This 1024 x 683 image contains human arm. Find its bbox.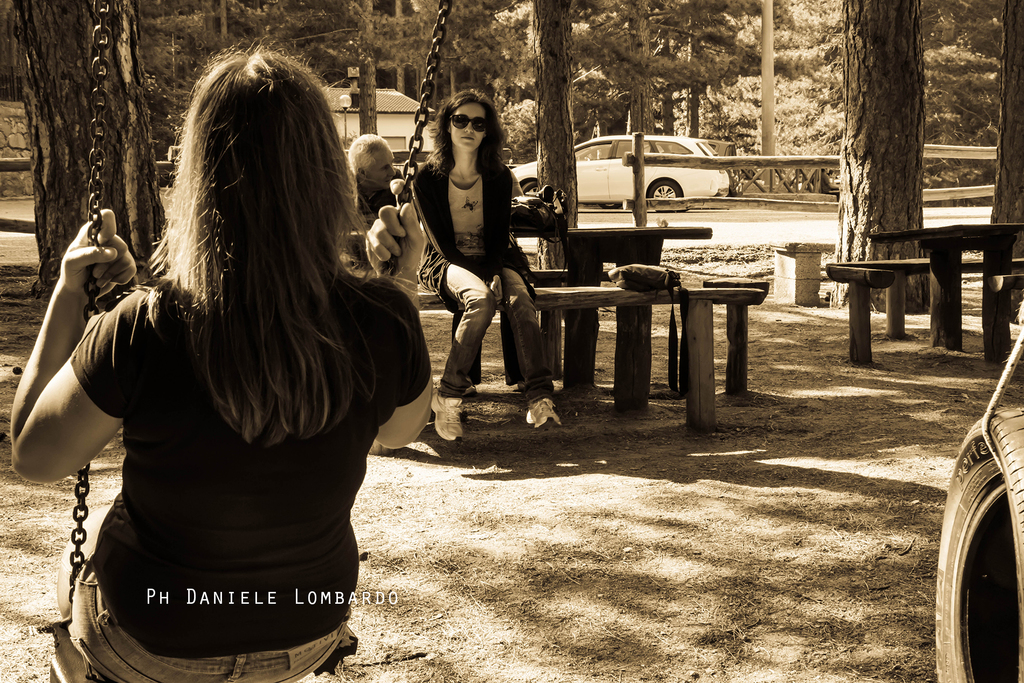
[left=369, top=196, right=440, bottom=444].
